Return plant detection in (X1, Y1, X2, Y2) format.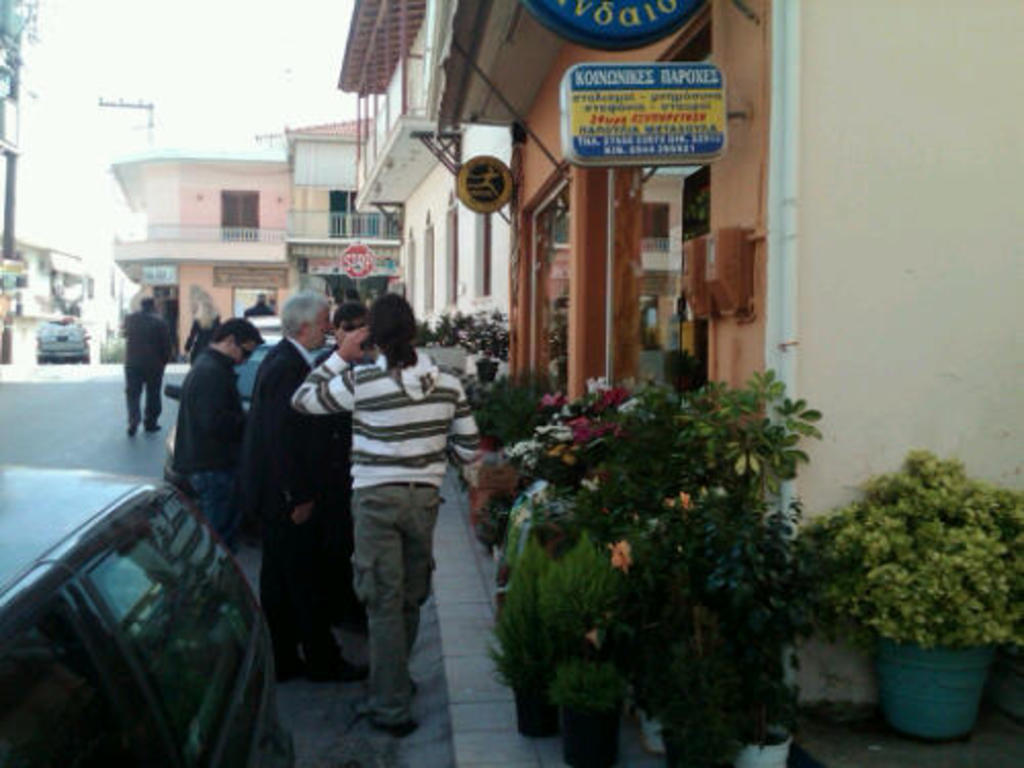
(406, 303, 512, 365).
